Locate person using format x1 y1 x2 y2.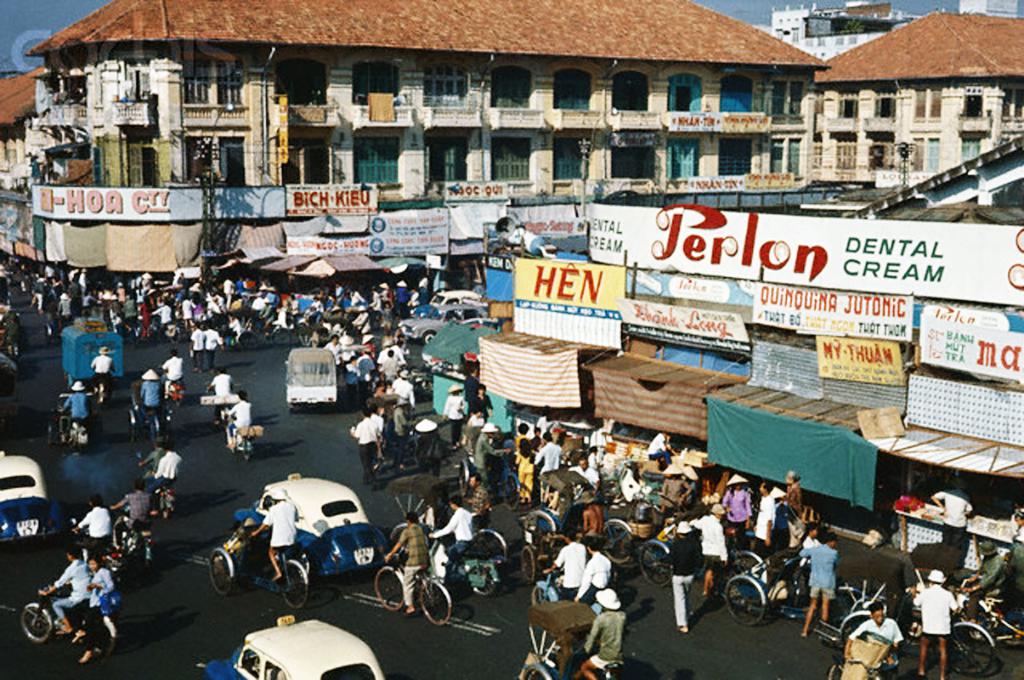
772 488 799 565.
